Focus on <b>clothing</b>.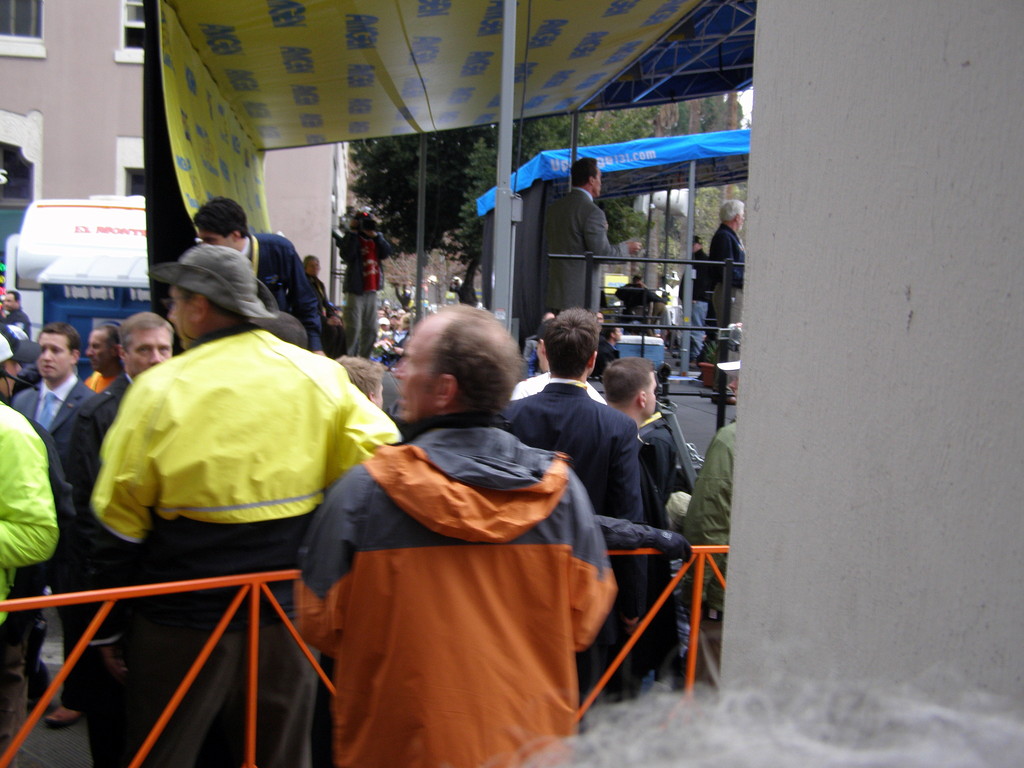
Focused at {"x1": 0, "y1": 303, "x2": 27, "y2": 337}.
